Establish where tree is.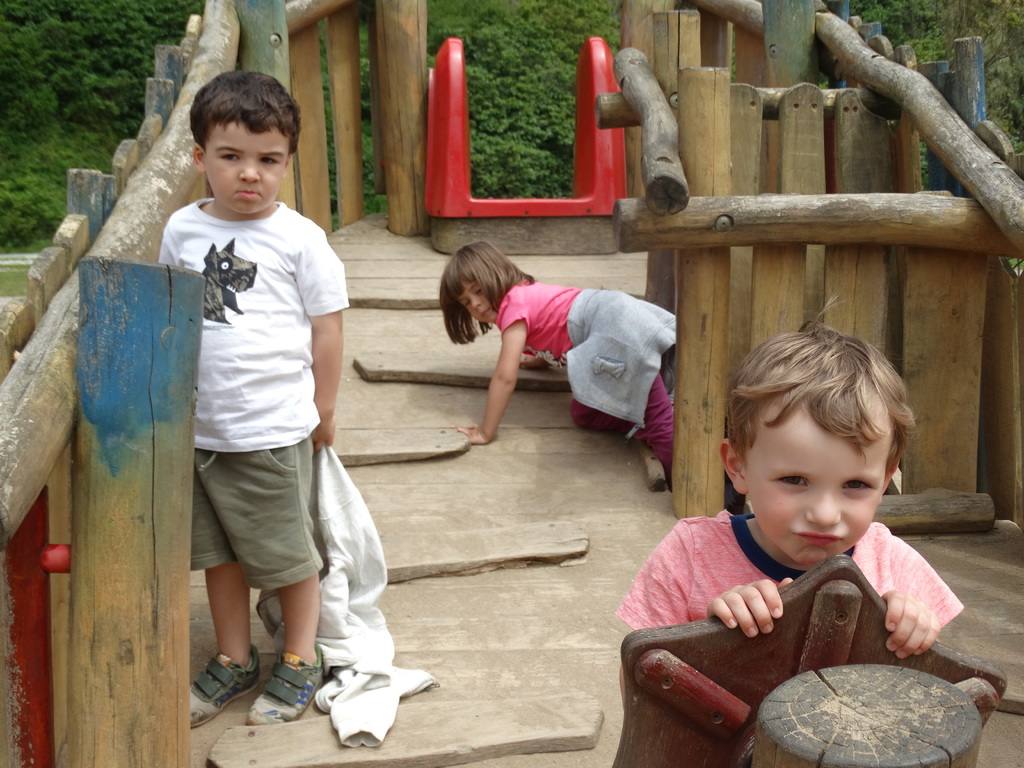
Established at rect(362, 16, 392, 217).
